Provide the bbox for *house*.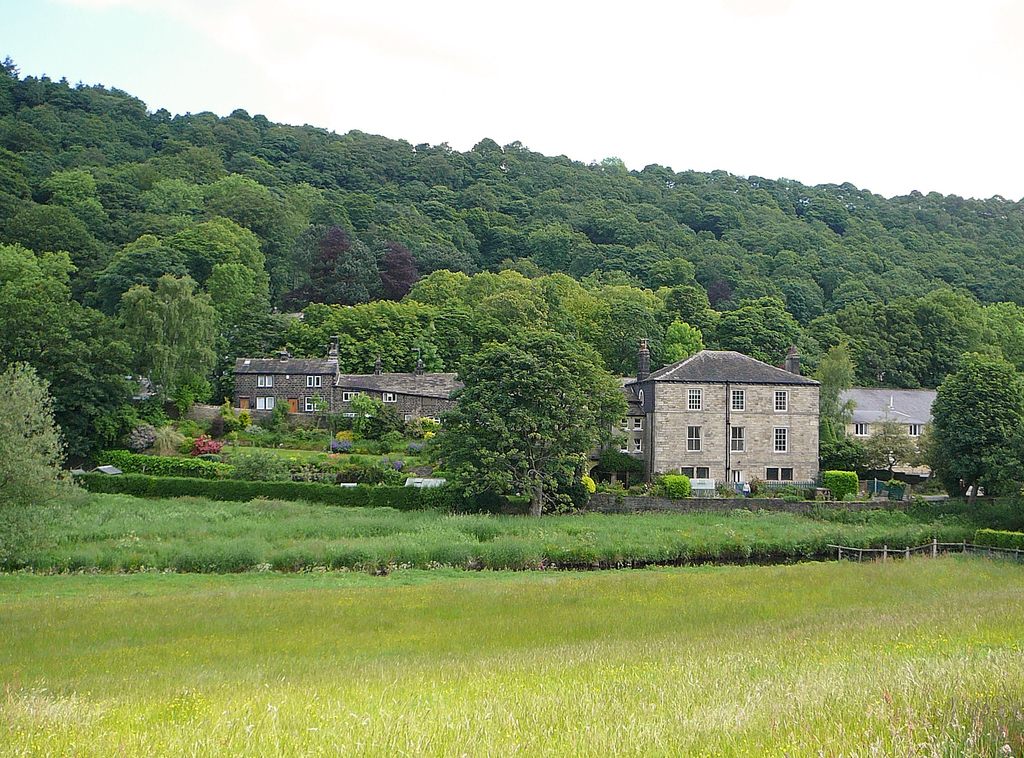
BBox(204, 327, 470, 424).
